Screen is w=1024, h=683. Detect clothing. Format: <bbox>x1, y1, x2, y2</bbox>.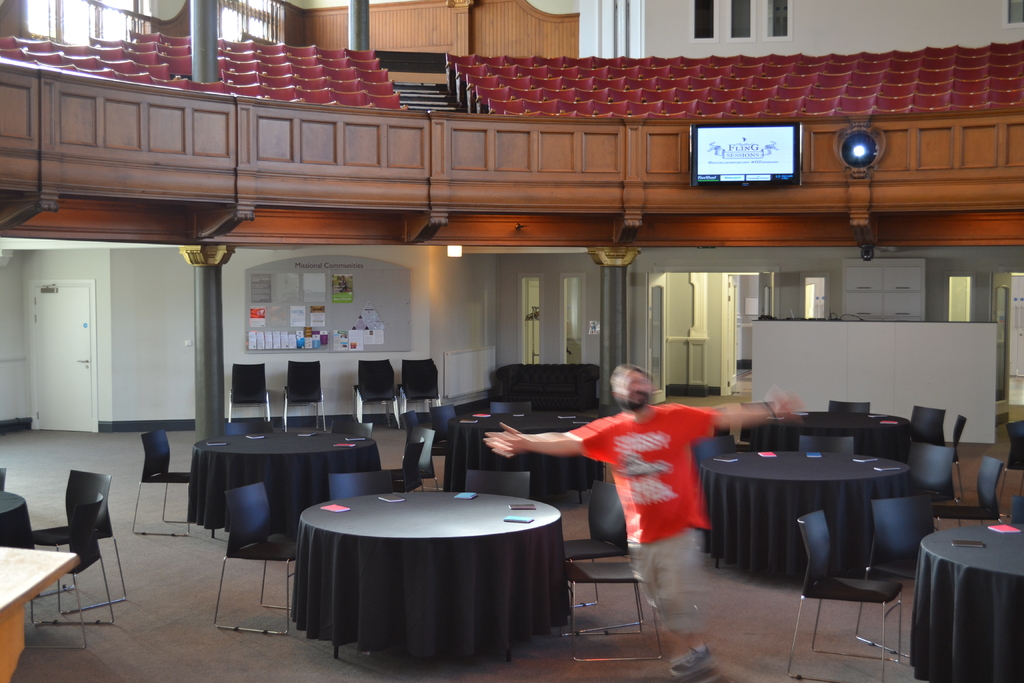
<bbox>568, 399, 723, 574</bbox>.
